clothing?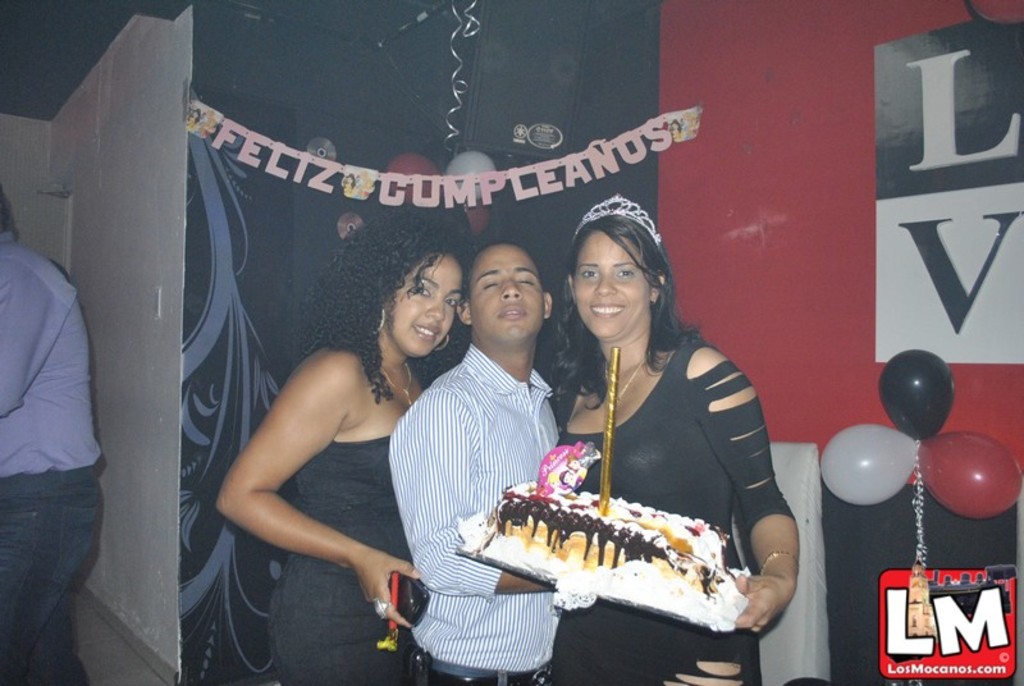
bbox(549, 343, 797, 685)
